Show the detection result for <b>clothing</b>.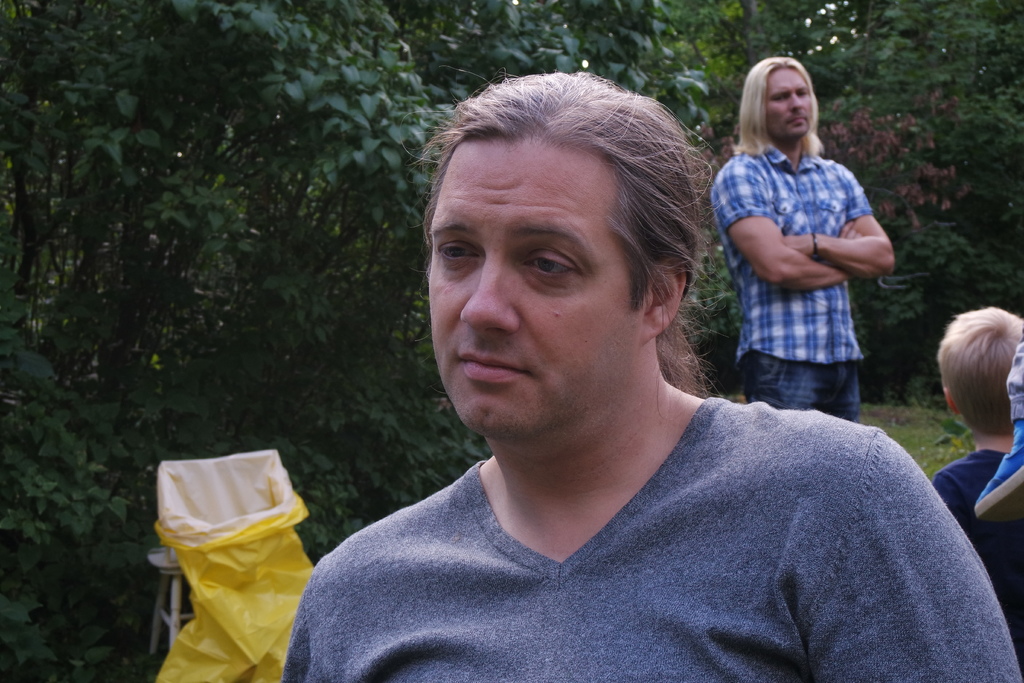
{"left": 936, "top": 446, "right": 1023, "bottom": 667}.
